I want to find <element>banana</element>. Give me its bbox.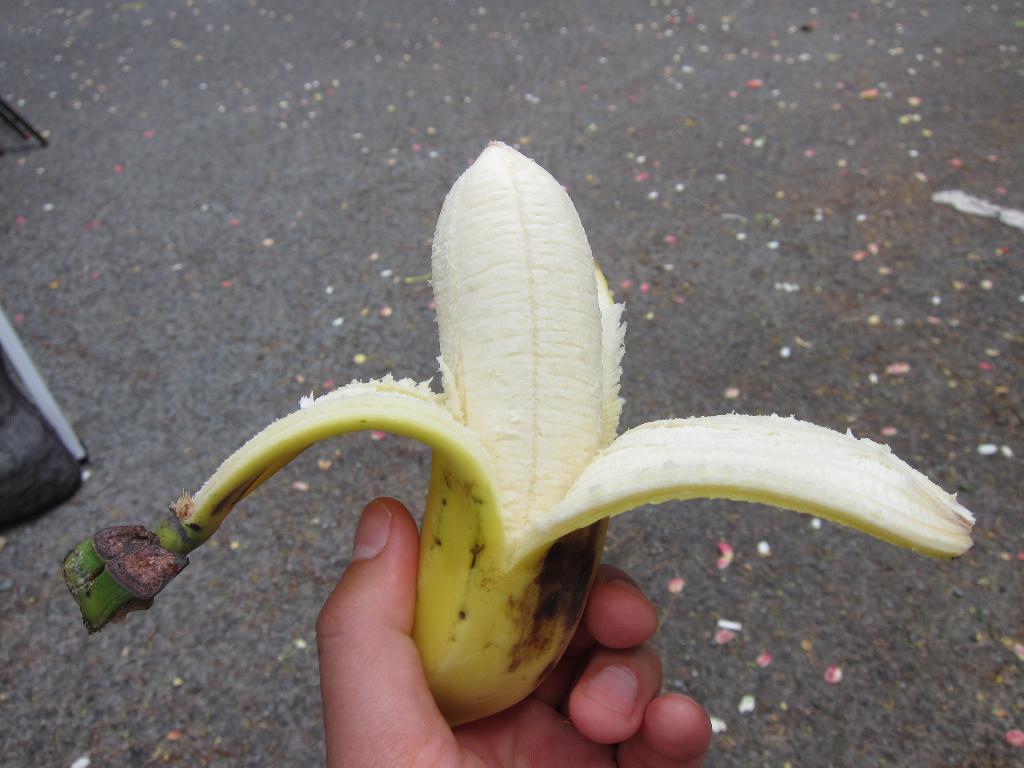
pyautogui.locateOnScreen(59, 137, 972, 732).
